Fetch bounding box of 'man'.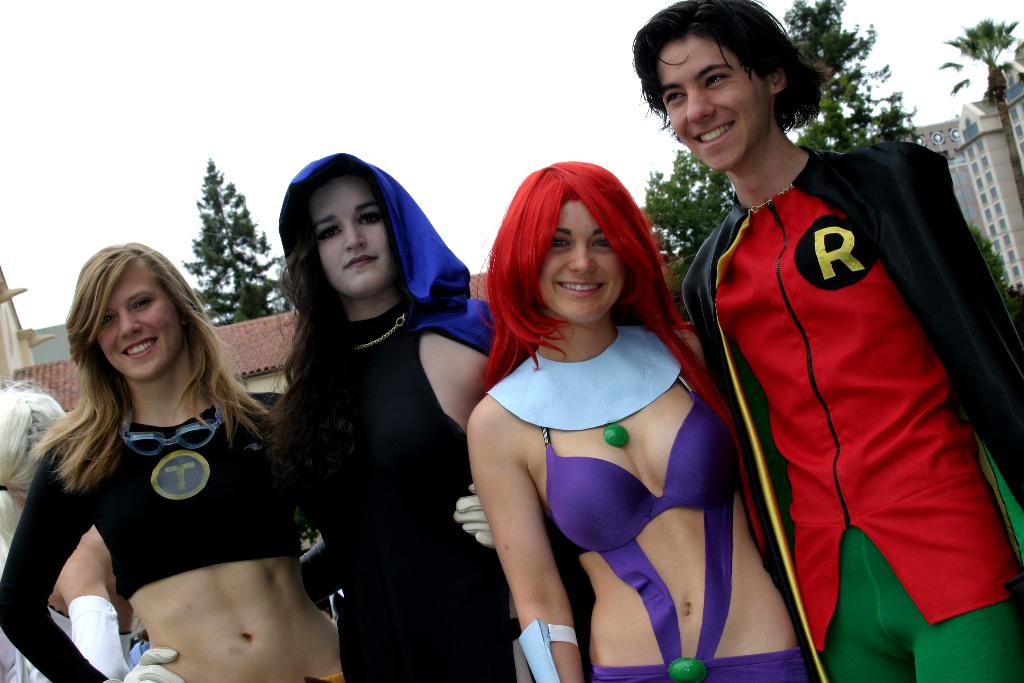
Bbox: [left=628, top=0, right=1023, bottom=682].
